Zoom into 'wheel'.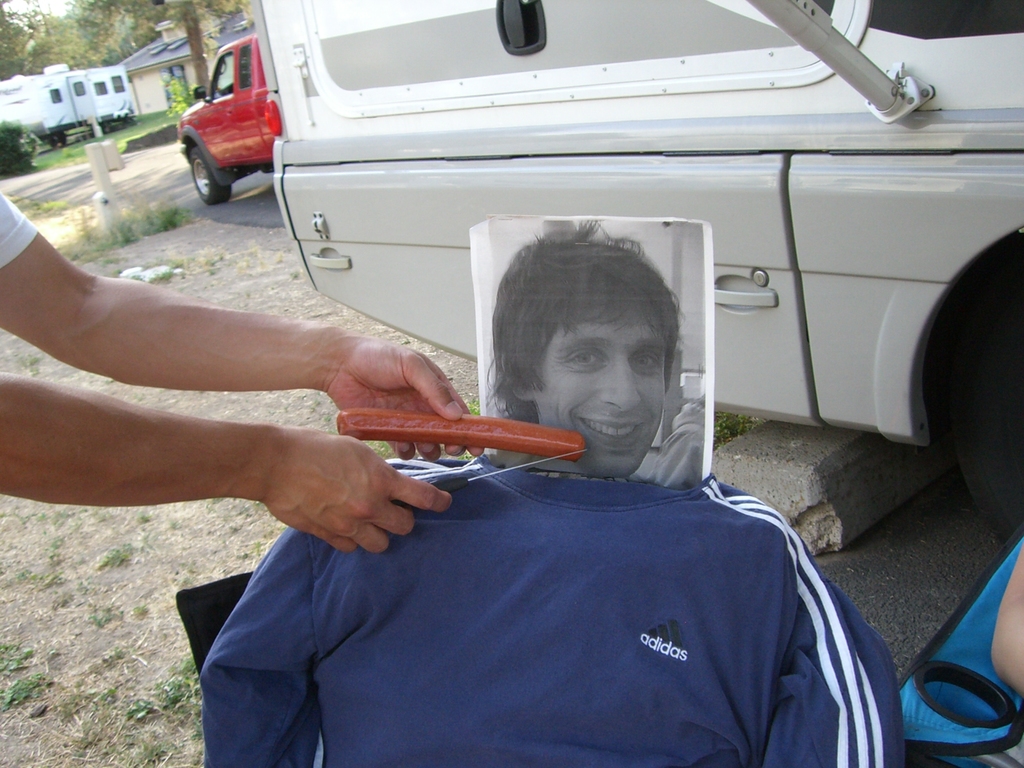
Zoom target: (left=915, top=221, right=1023, bottom=518).
